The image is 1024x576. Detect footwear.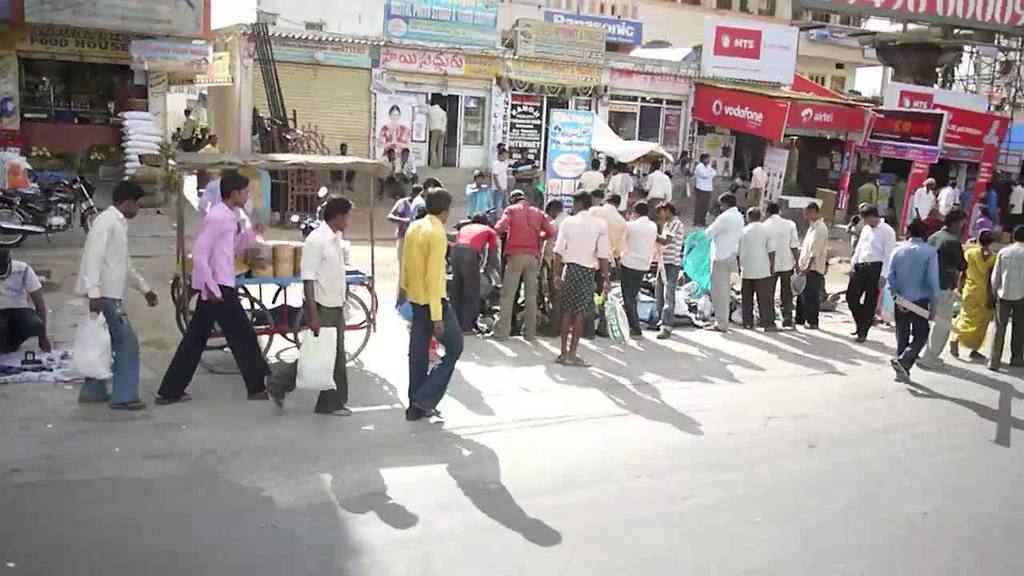
Detection: 851 324 861 334.
